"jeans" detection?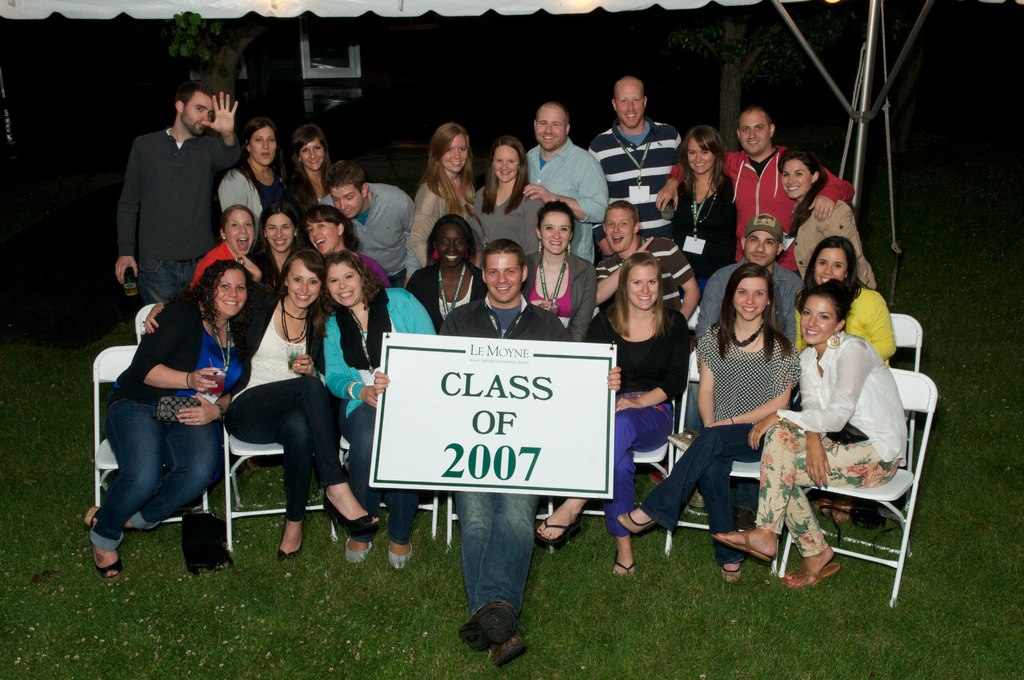
locate(450, 485, 550, 649)
